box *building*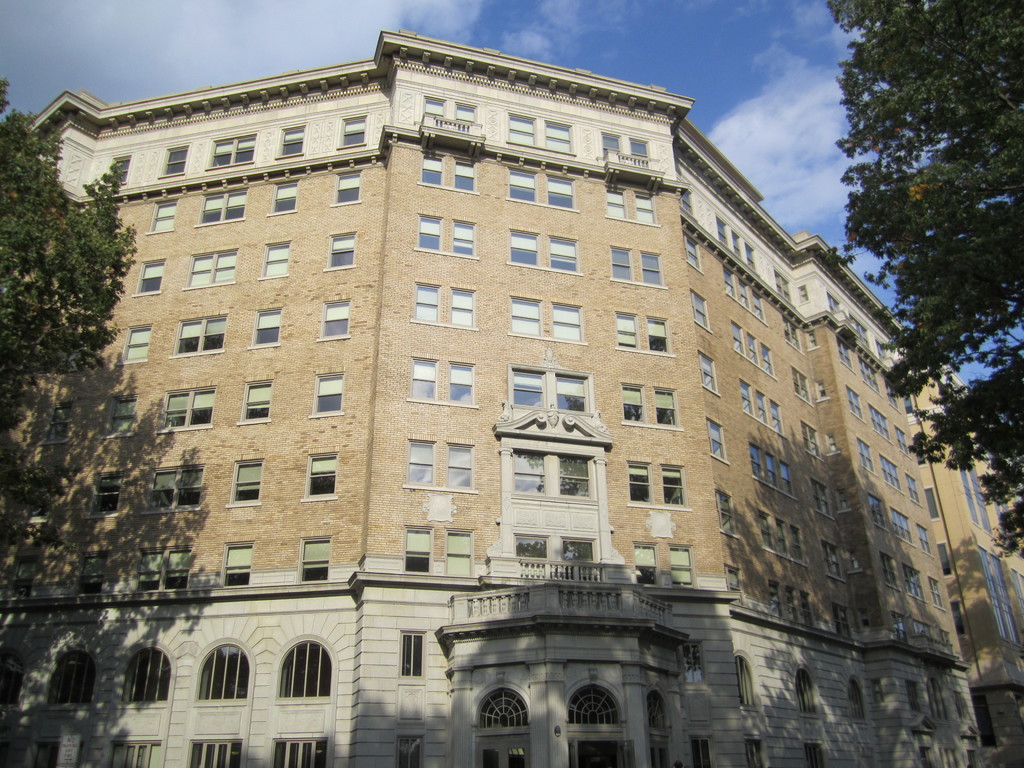
0:30:1023:767
